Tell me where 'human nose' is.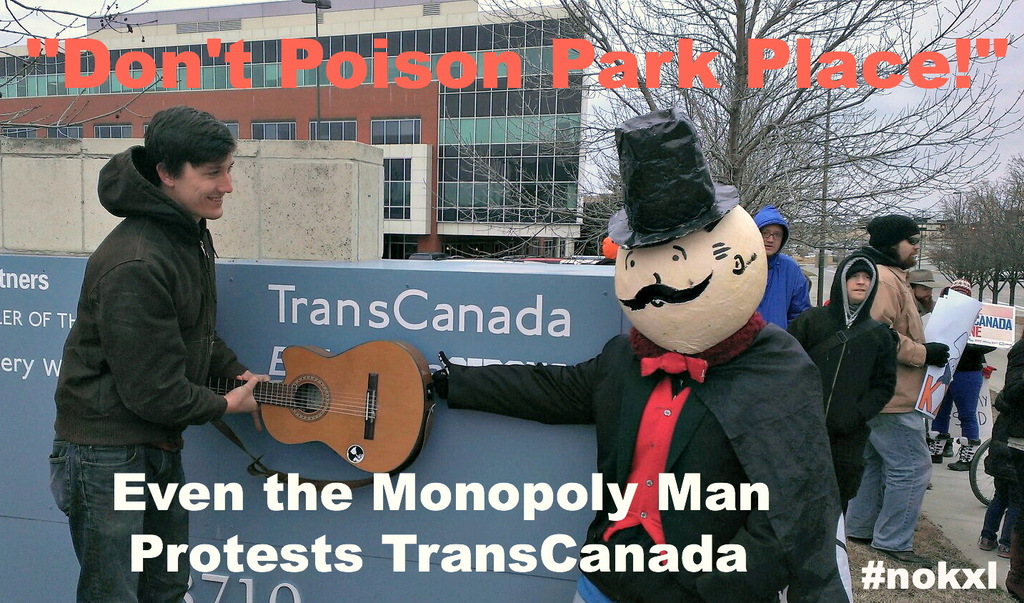
'human nose' is at left=217, top=171, right=234, bottom=194.
